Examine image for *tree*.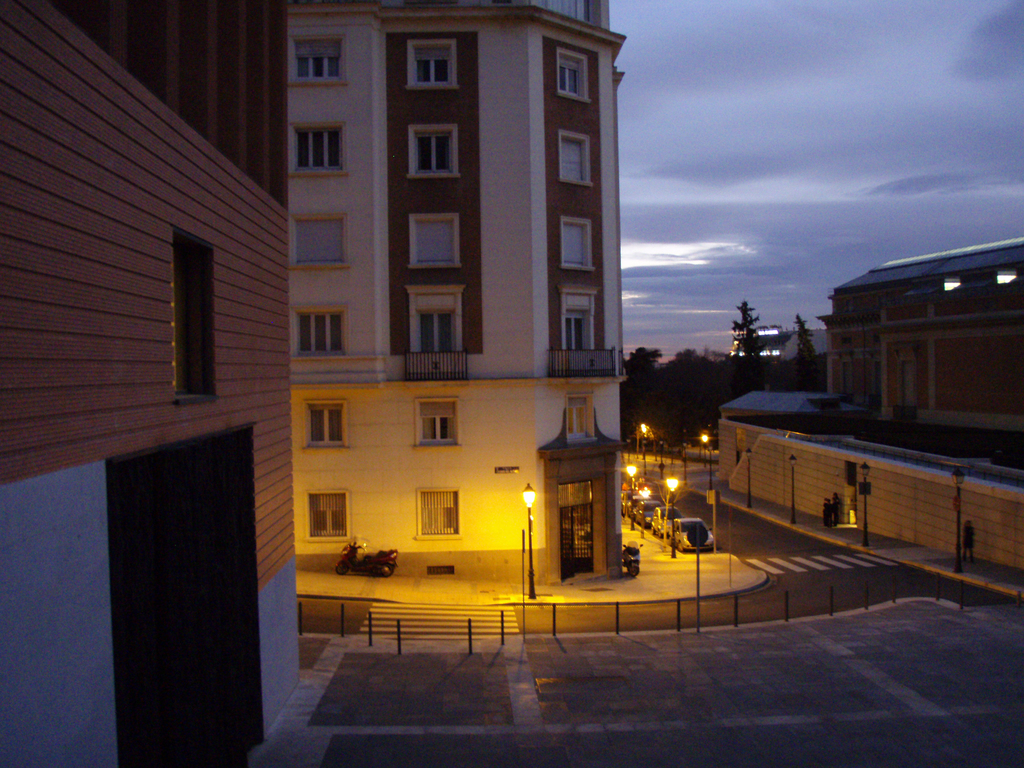
Examination result: [650, 472, 697, 548].
